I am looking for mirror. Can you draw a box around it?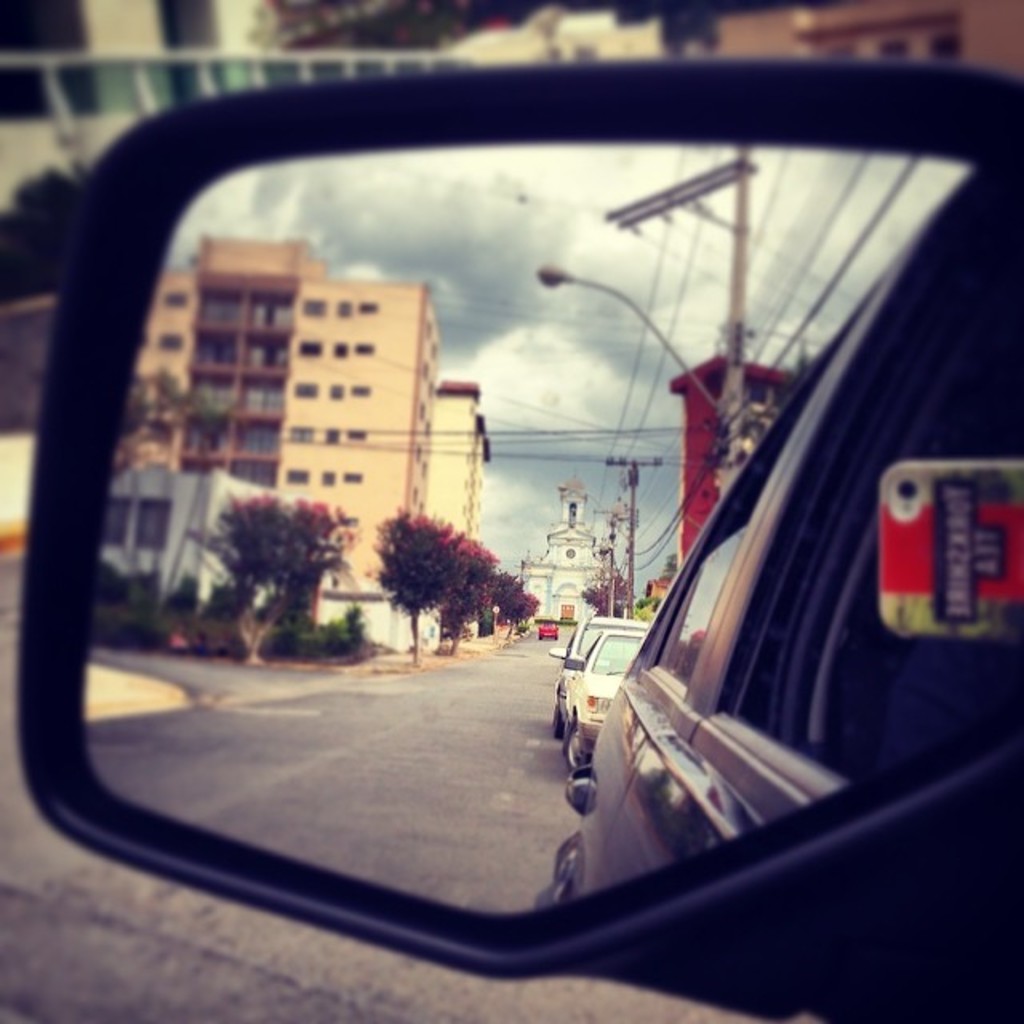
Sure, the bounding box is {"left": 83, "top": 138, "right": 1022, "bottom": 918}.
